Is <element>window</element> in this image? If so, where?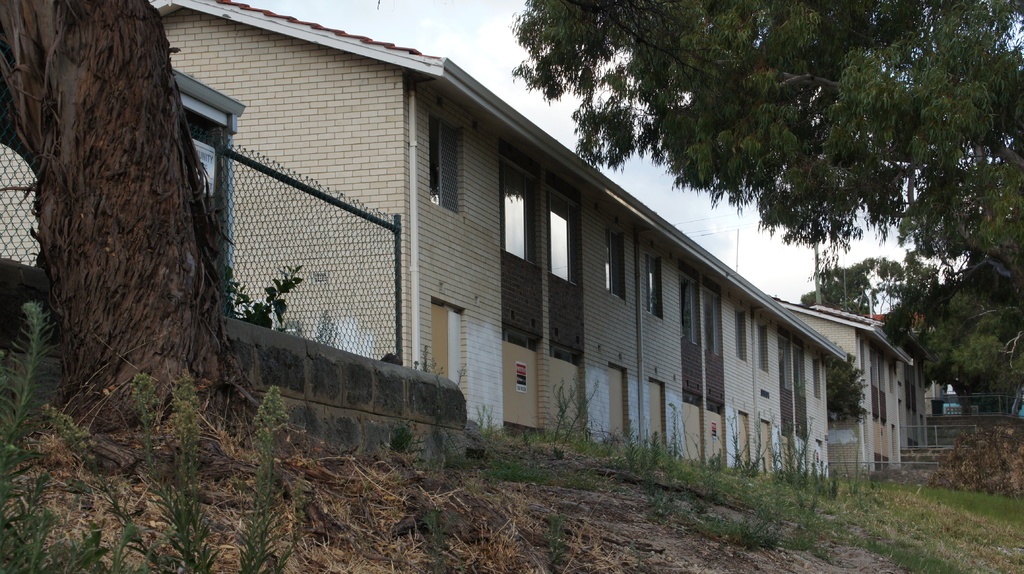
Yes, at bbox(497, 159, 530, 264).
